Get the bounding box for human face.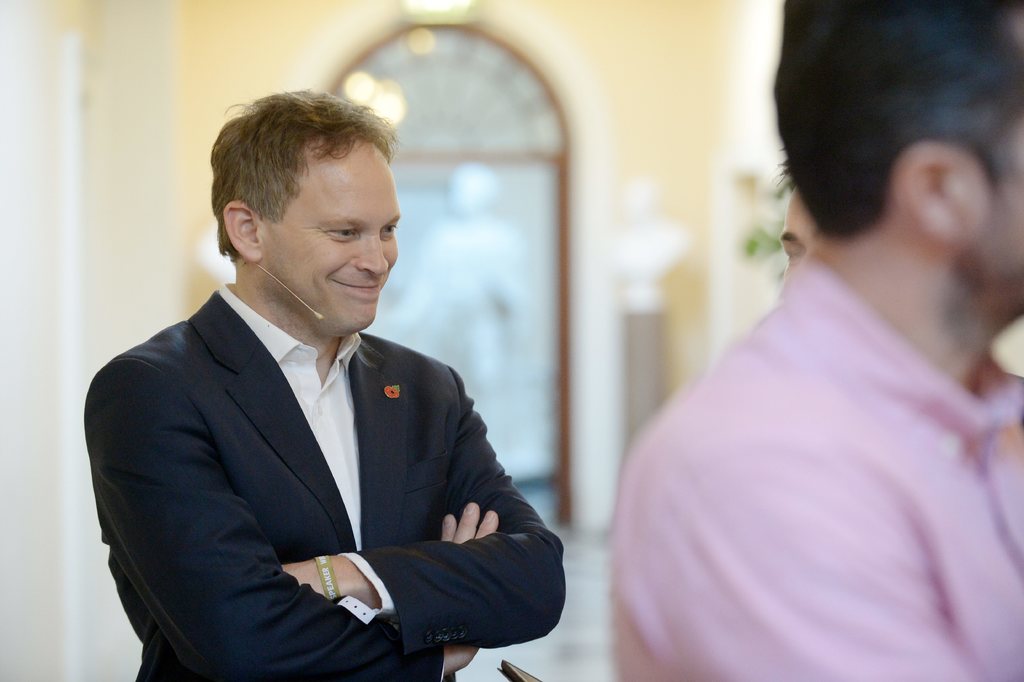
x1=266, y1=156, x2=397, y2=335.
